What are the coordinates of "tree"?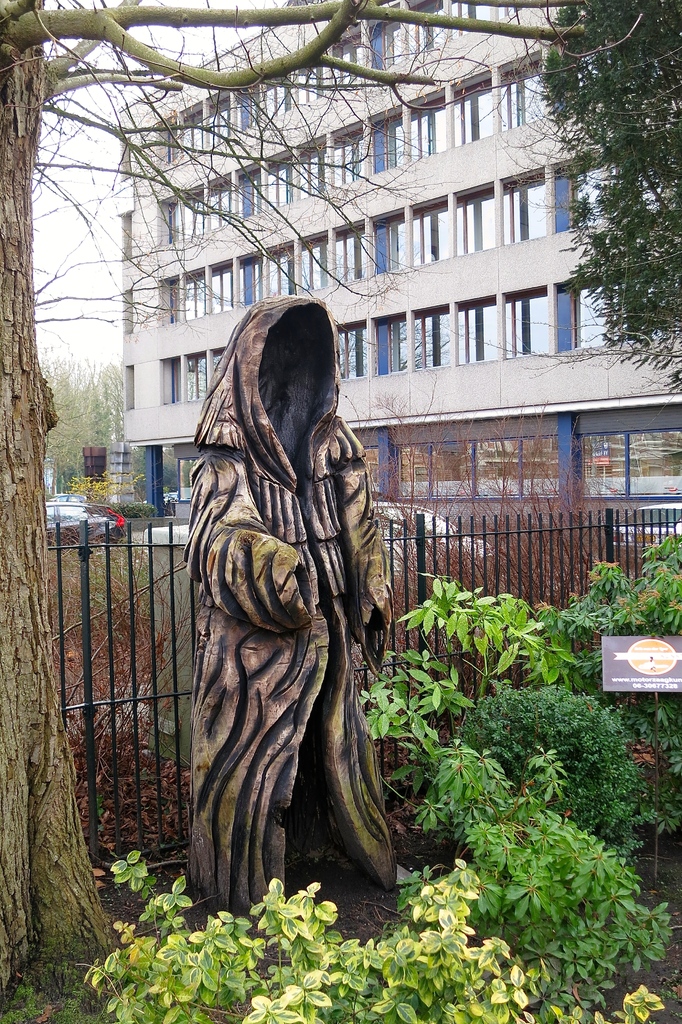
BBox(561, 10, 671, 377).
